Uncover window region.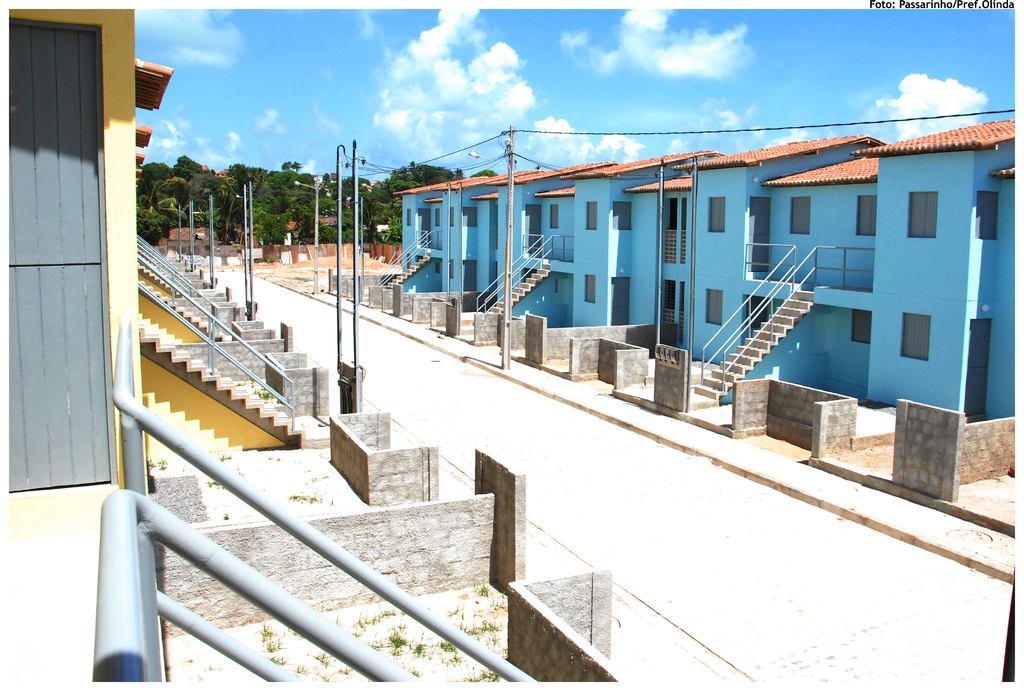
Uncovered: Rect(975, 191, 998, 241).
